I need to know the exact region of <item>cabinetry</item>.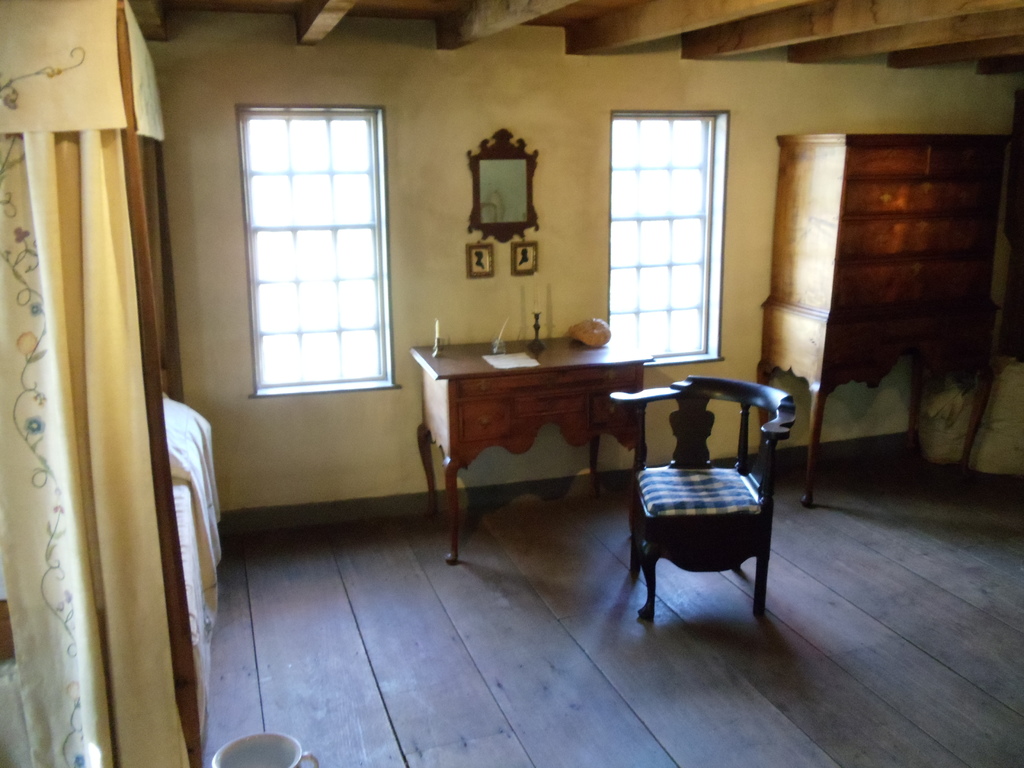
Region: <bbox>774, 128, 928, 332</bbox>.
